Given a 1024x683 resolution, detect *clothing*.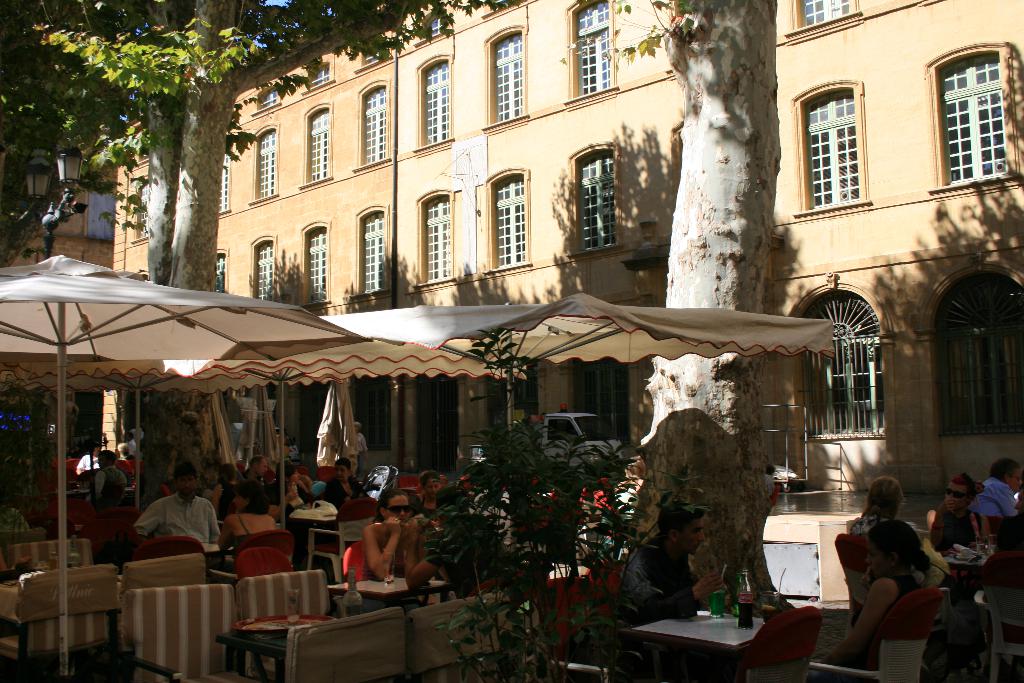
bbox(88, 462, 122, 508).
